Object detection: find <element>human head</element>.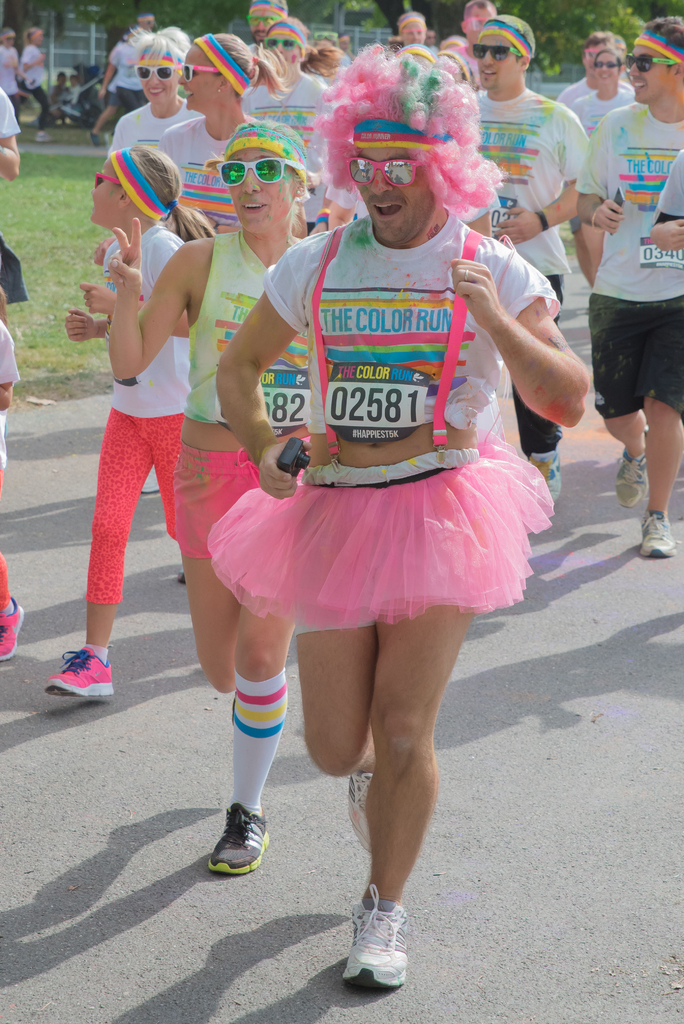
{"x1": 204, "y1": 118, "x2": 311, "y2": 238}.
